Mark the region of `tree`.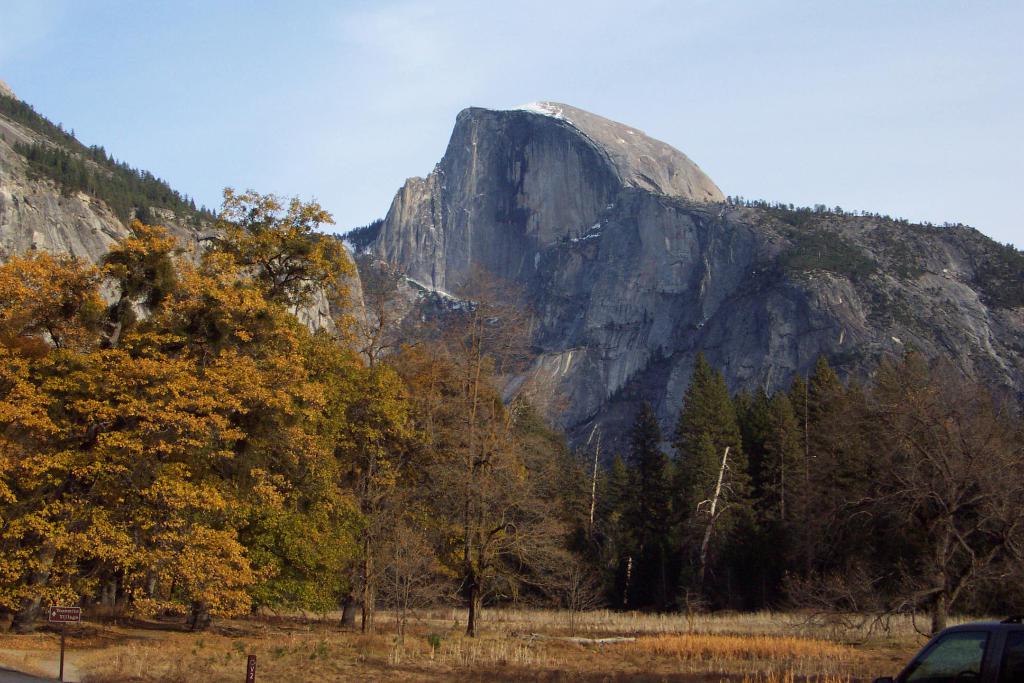
Region: <box>0,4,1023,682</box>.
